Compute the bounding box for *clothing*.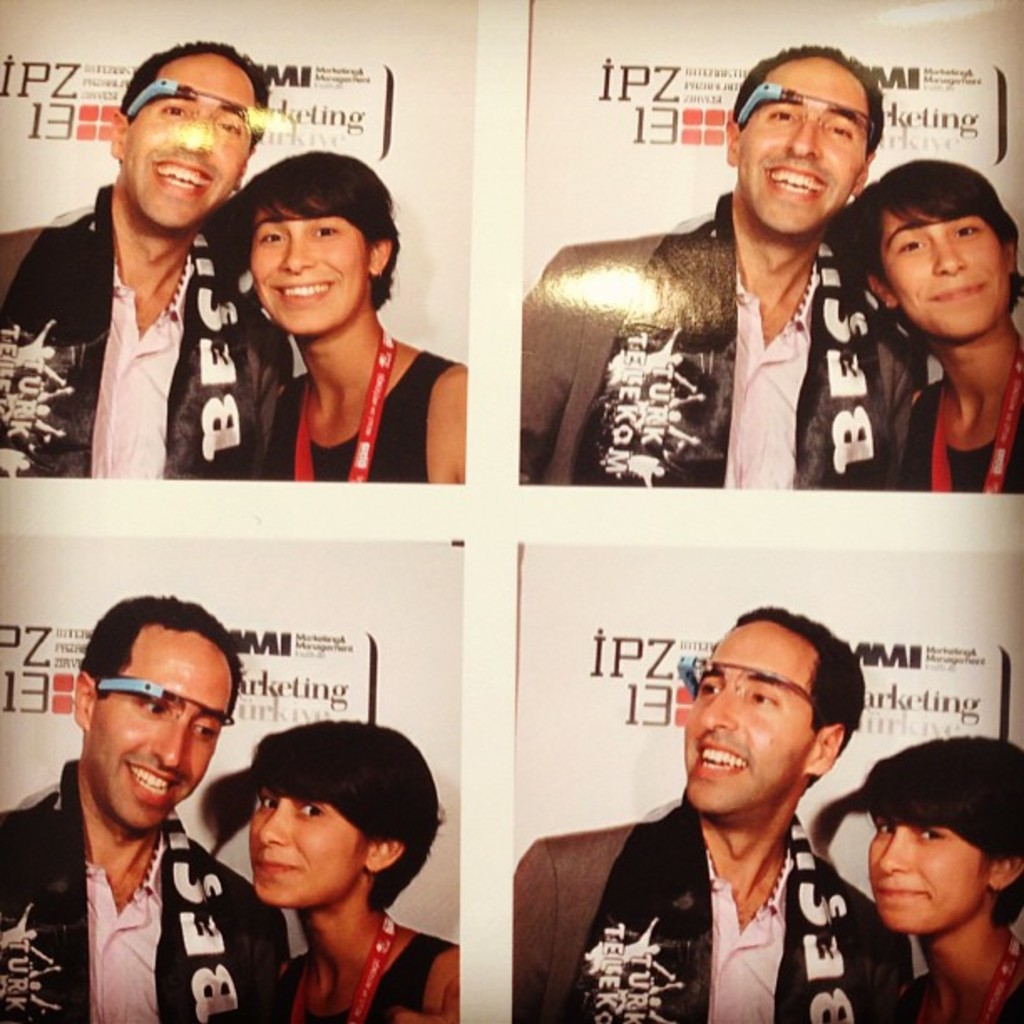
region(512, 196, 929, 489).
